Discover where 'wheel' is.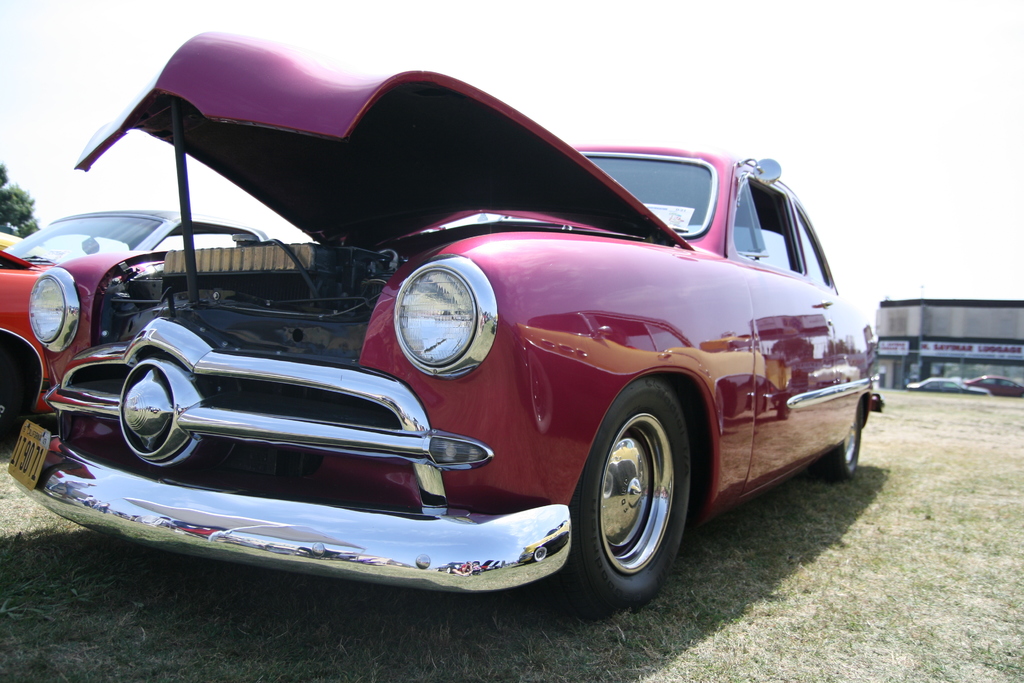
Discovered at Rect(585, 386, 691, 604).
